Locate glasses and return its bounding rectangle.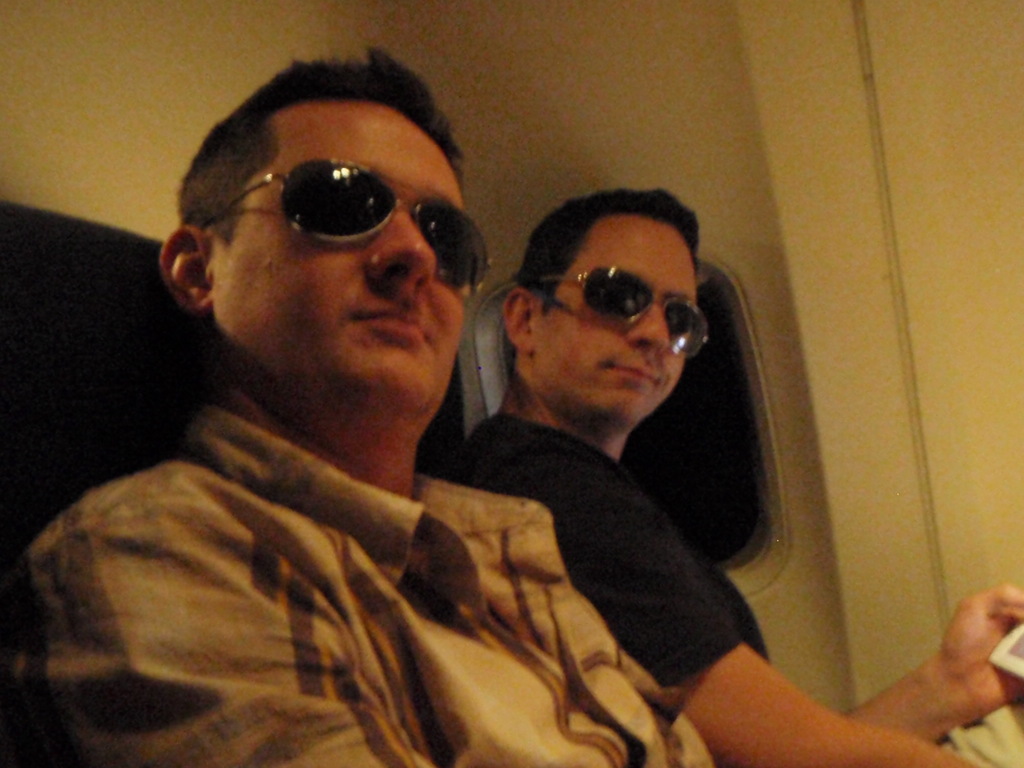
[519,260,724,364].
